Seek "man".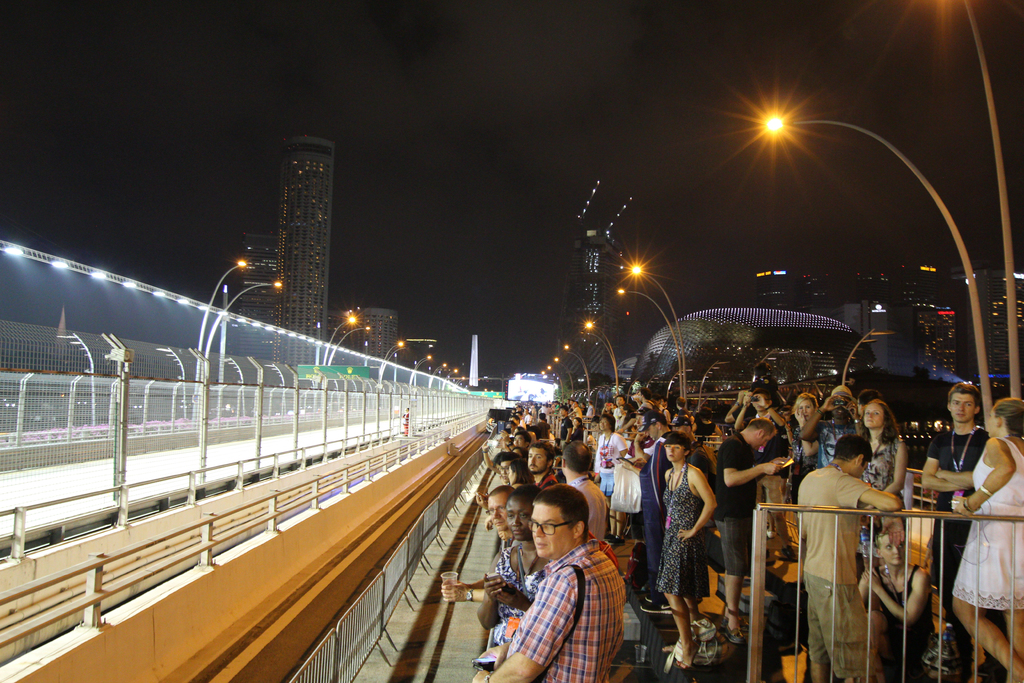
557,403,573,443.
